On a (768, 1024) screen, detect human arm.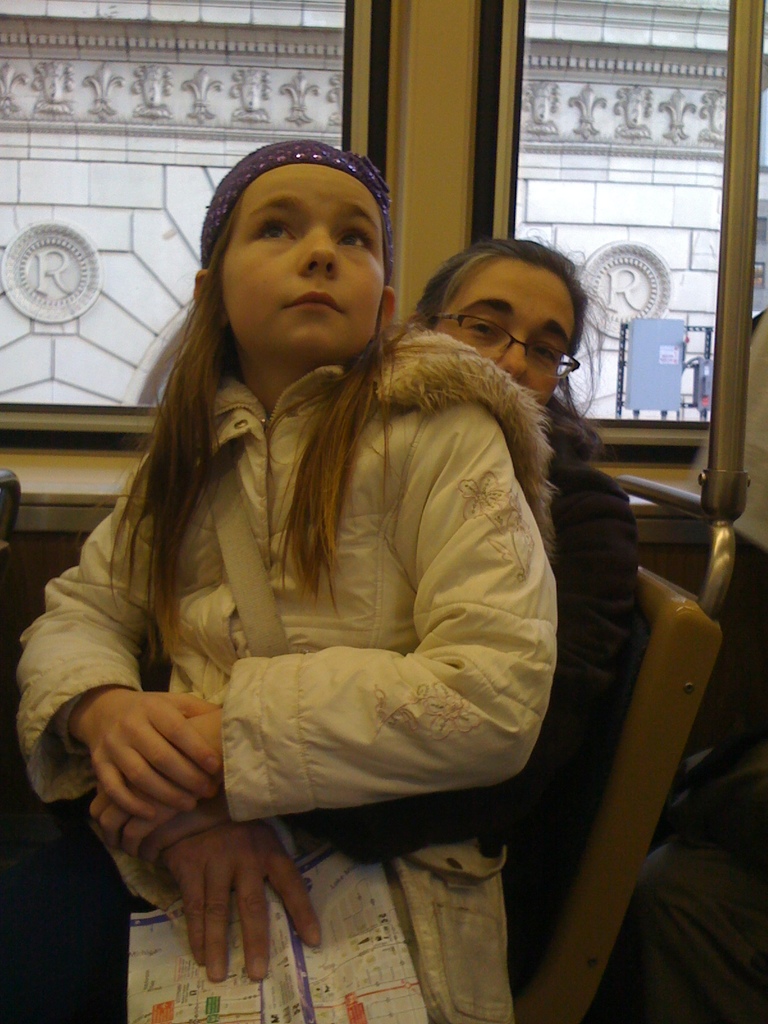
x1=12 y1=451 x2=230 y2=825.
